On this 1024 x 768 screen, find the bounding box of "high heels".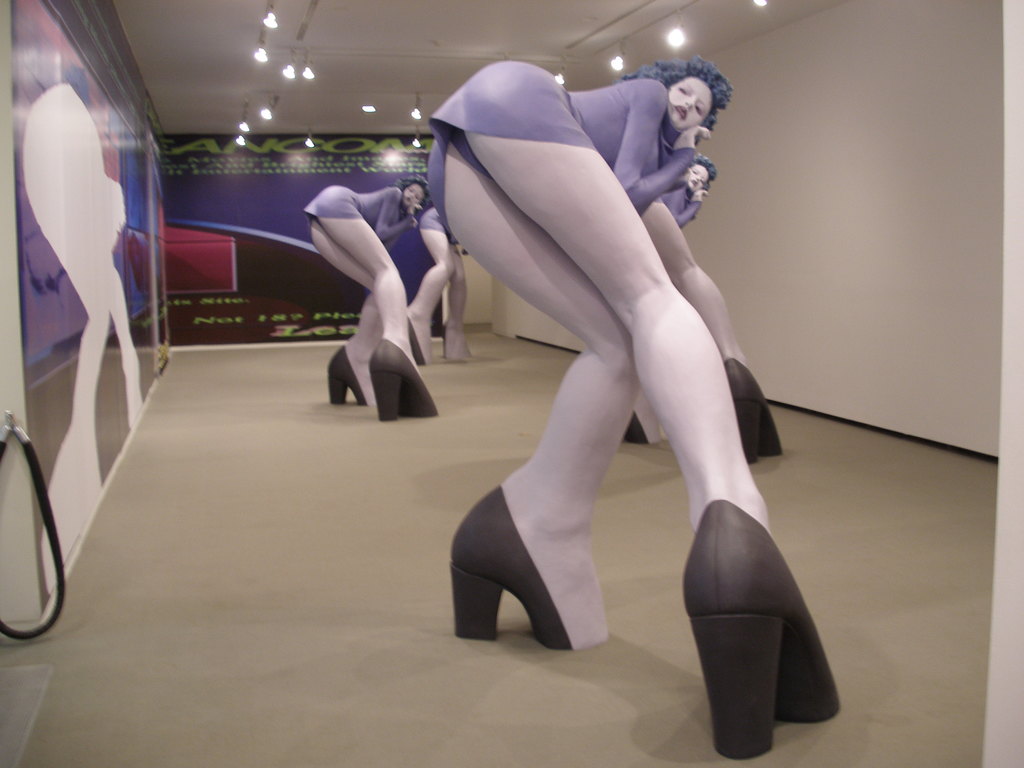
Bounding box: pyautogui.locateOnScreen(324, 344, 367, 406).
